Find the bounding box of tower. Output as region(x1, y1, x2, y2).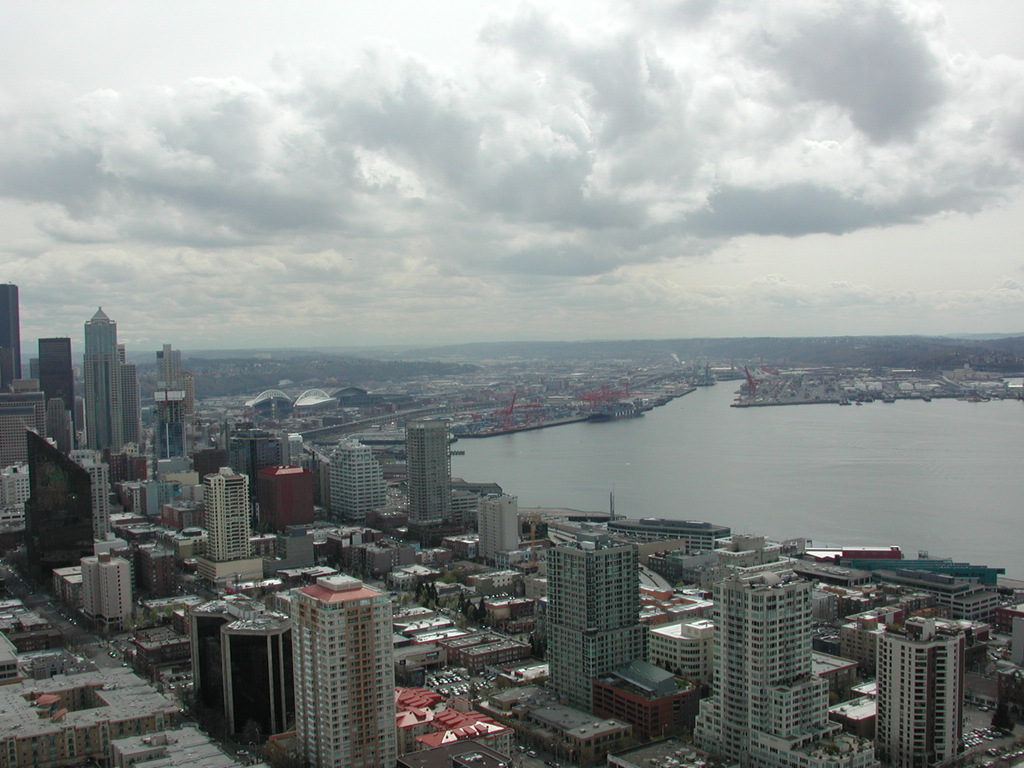
region(323, 436, 386, 526).
